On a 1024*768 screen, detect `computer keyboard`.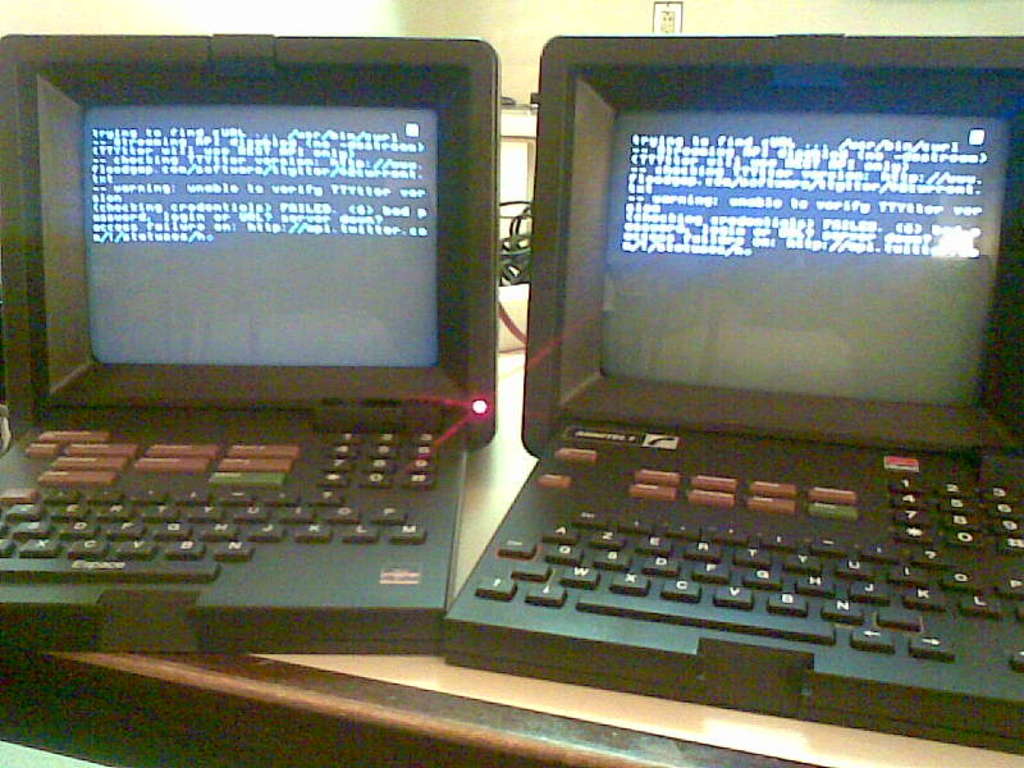
(475, 438, 1023, 669).
